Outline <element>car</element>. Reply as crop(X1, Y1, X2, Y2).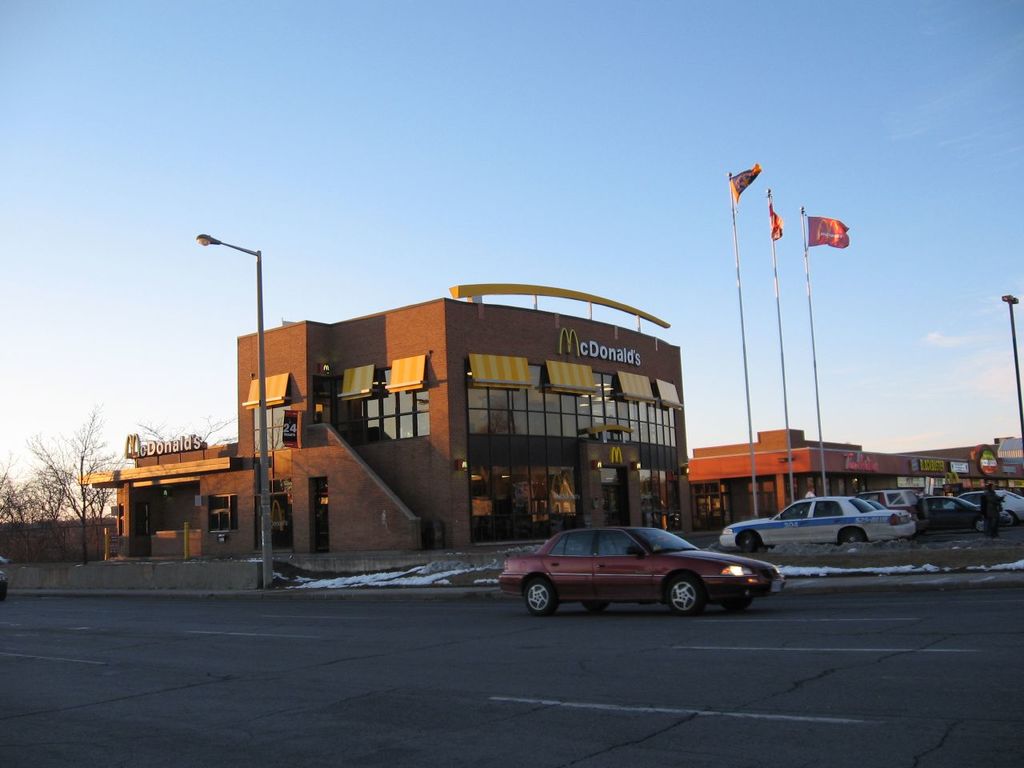
crop(966, 487, 1023, 527).
